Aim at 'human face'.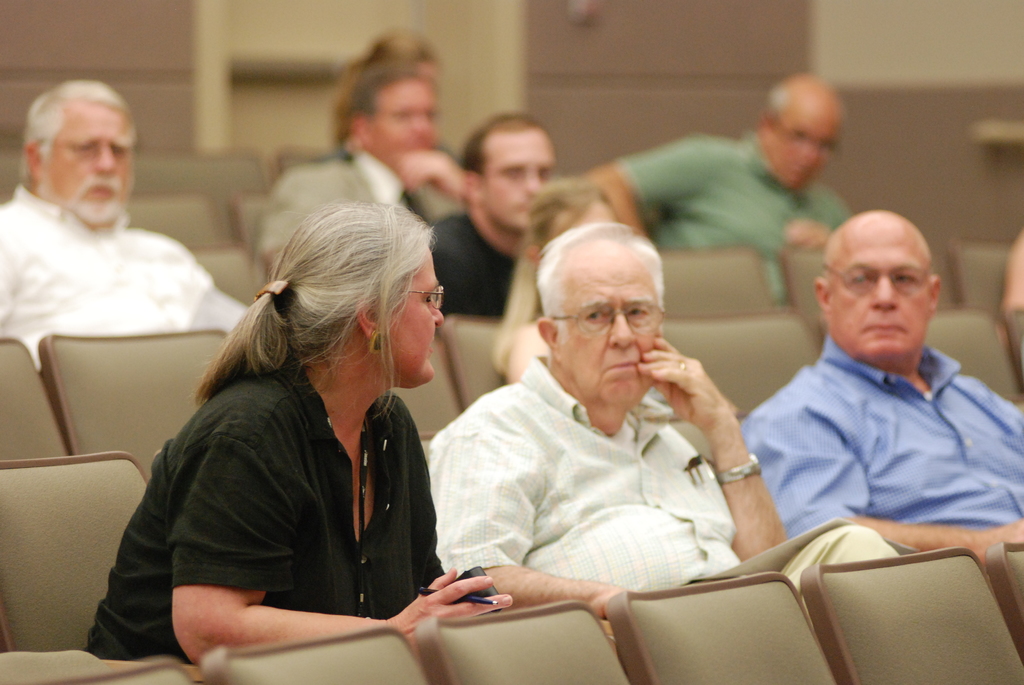
Aimed at box(53, 100, 136, 227).
